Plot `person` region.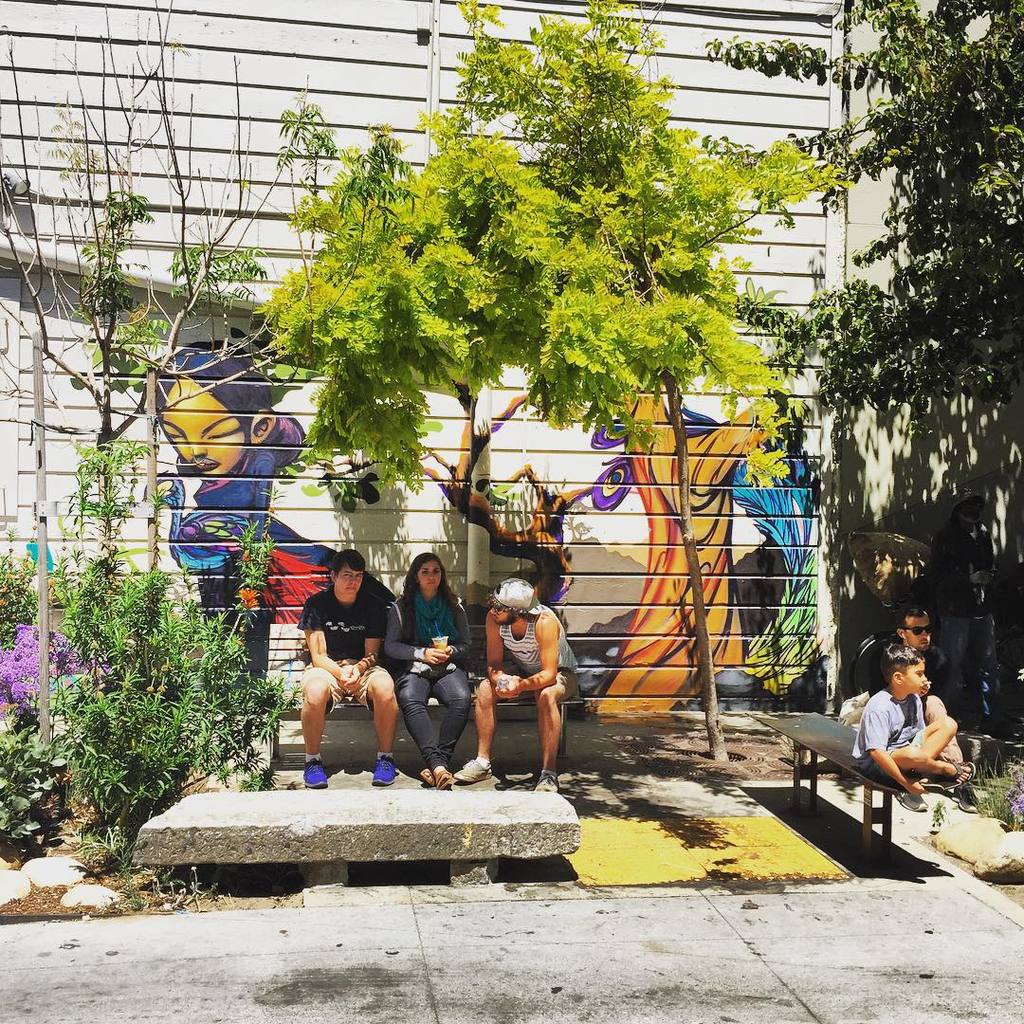
Plotted at region(850, 602, 973, 813).
